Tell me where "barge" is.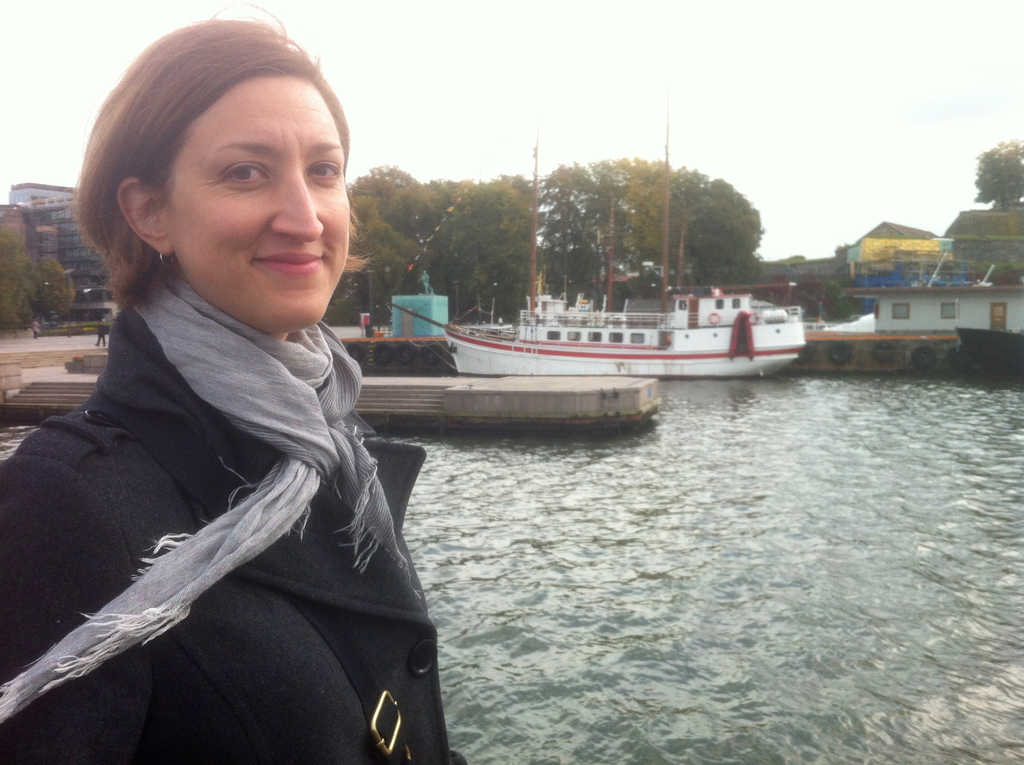
"barge" is at [387,93,806,375].
